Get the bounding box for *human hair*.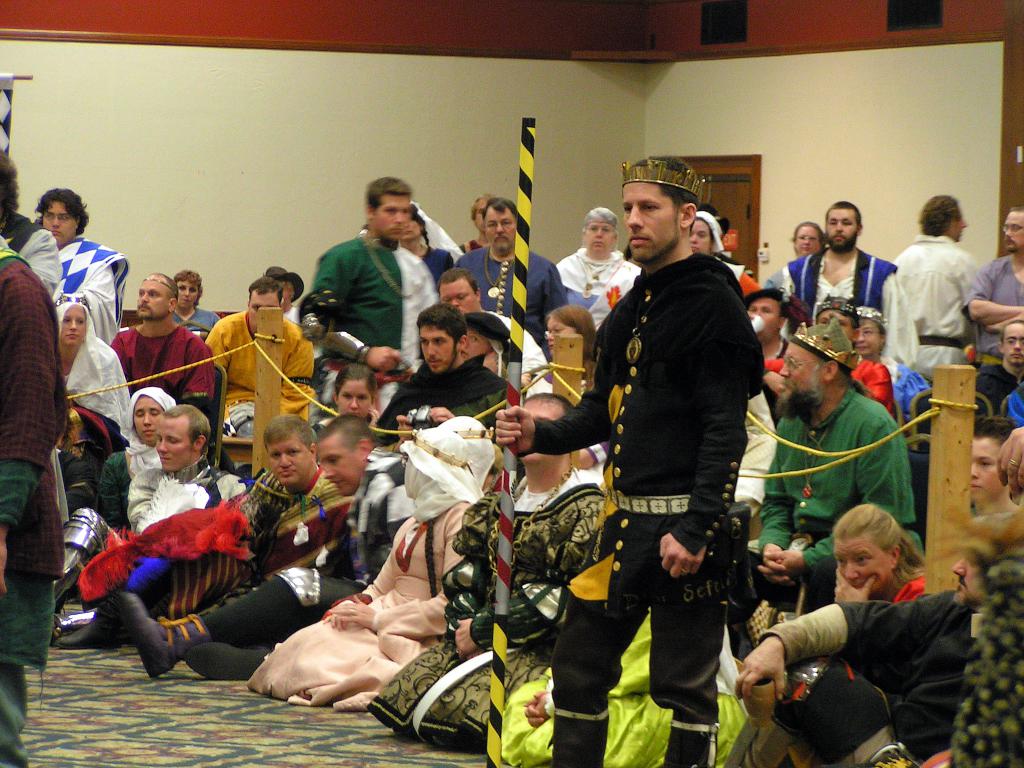
316:410:378:451.
